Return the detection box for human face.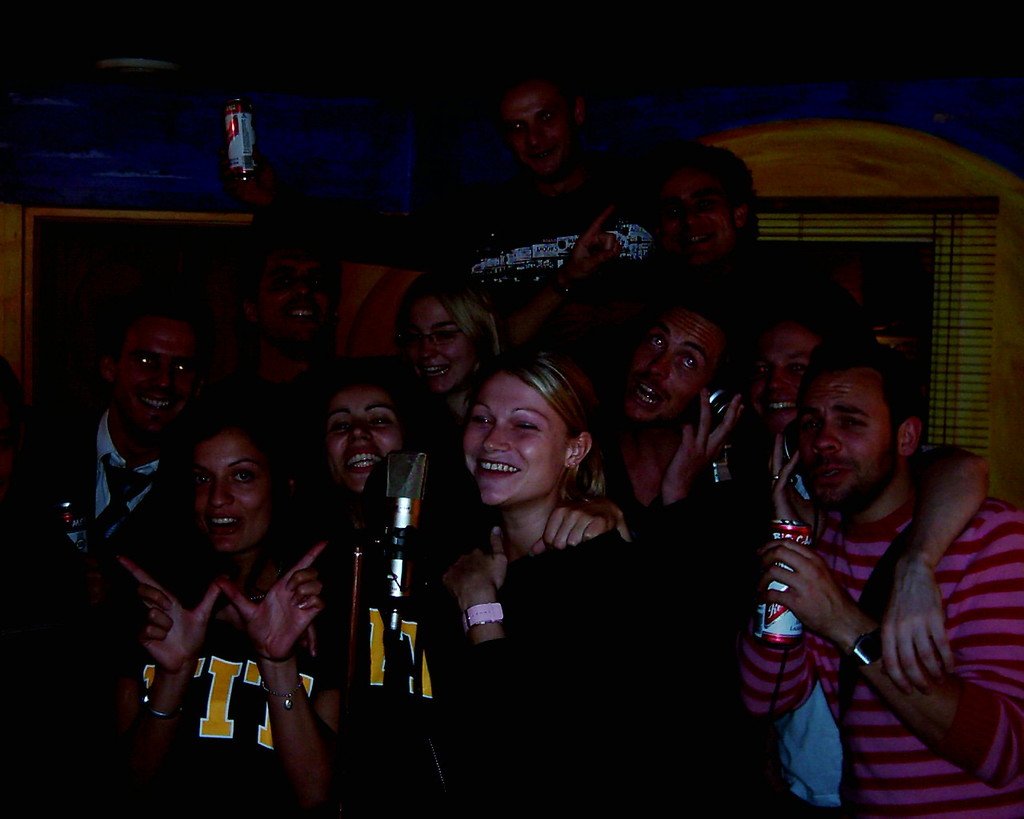
left=259, top=254, right=332, bottom=345.
